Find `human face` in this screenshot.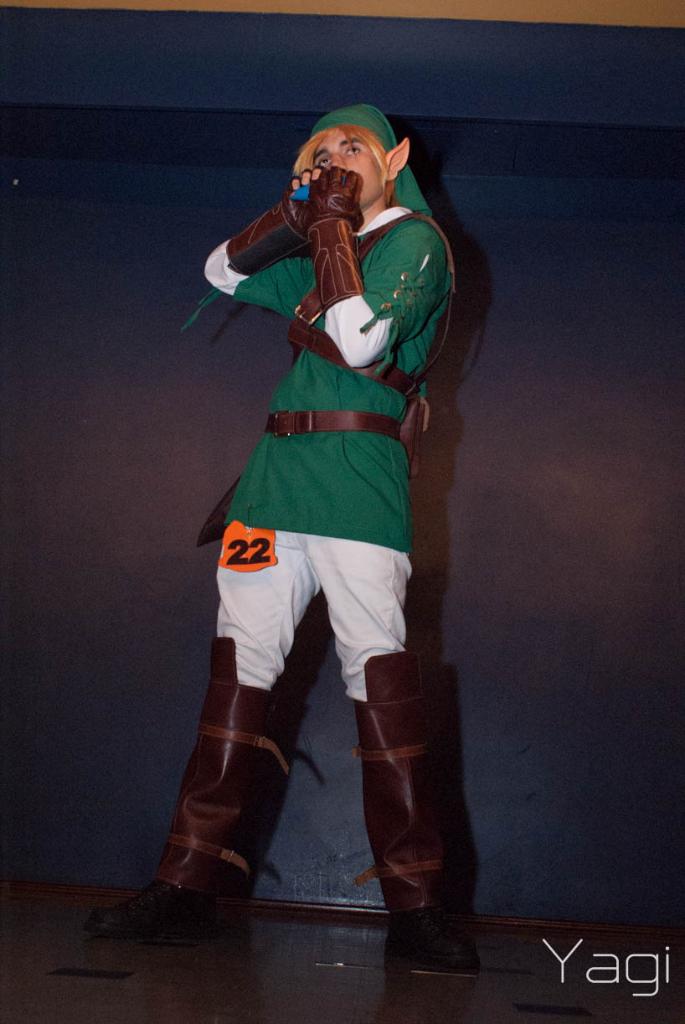
The bounding box for `human face` is x1=311, y1=132, x2=379, y2=205.
